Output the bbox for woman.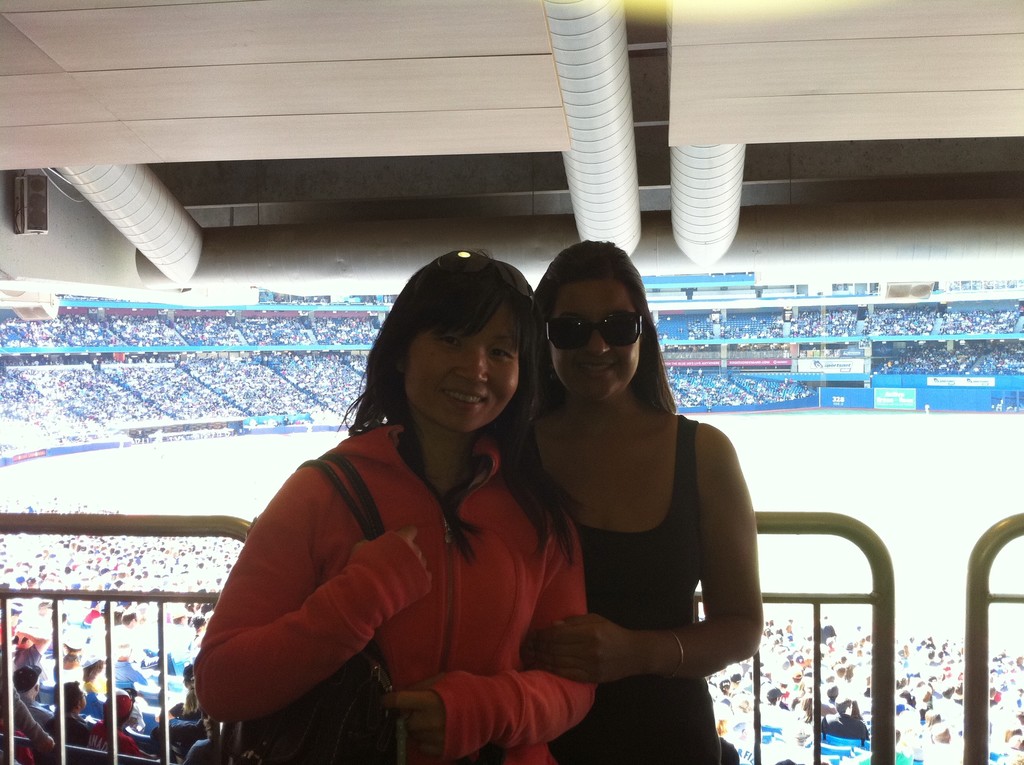
l=220, t=223, r=578, b=764.
